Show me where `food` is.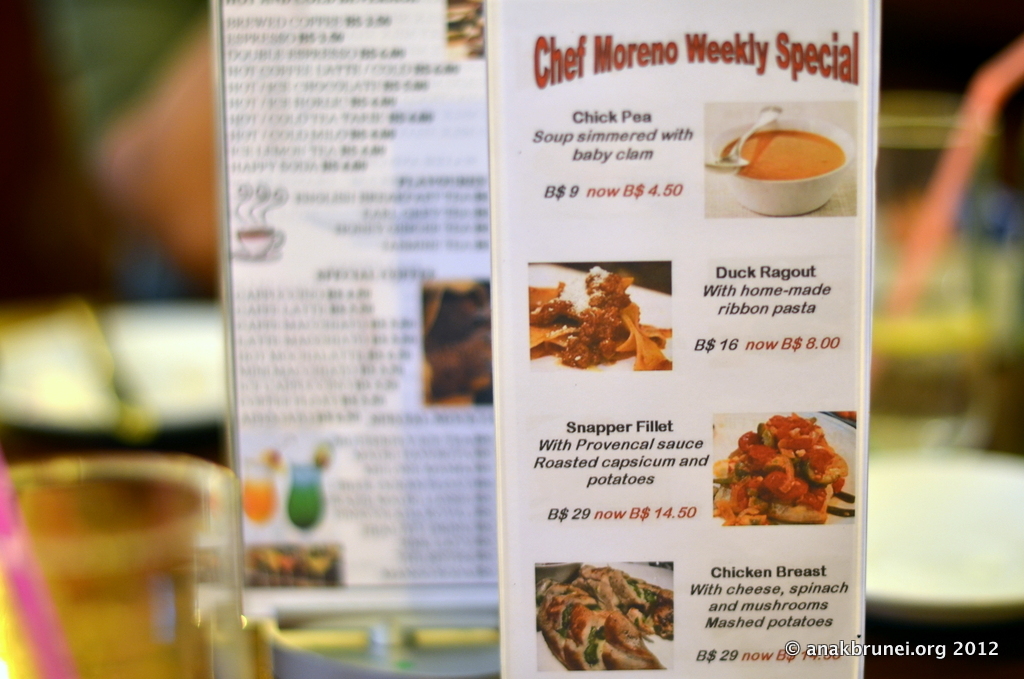
`food` is at 727, 411, 853, 529.
